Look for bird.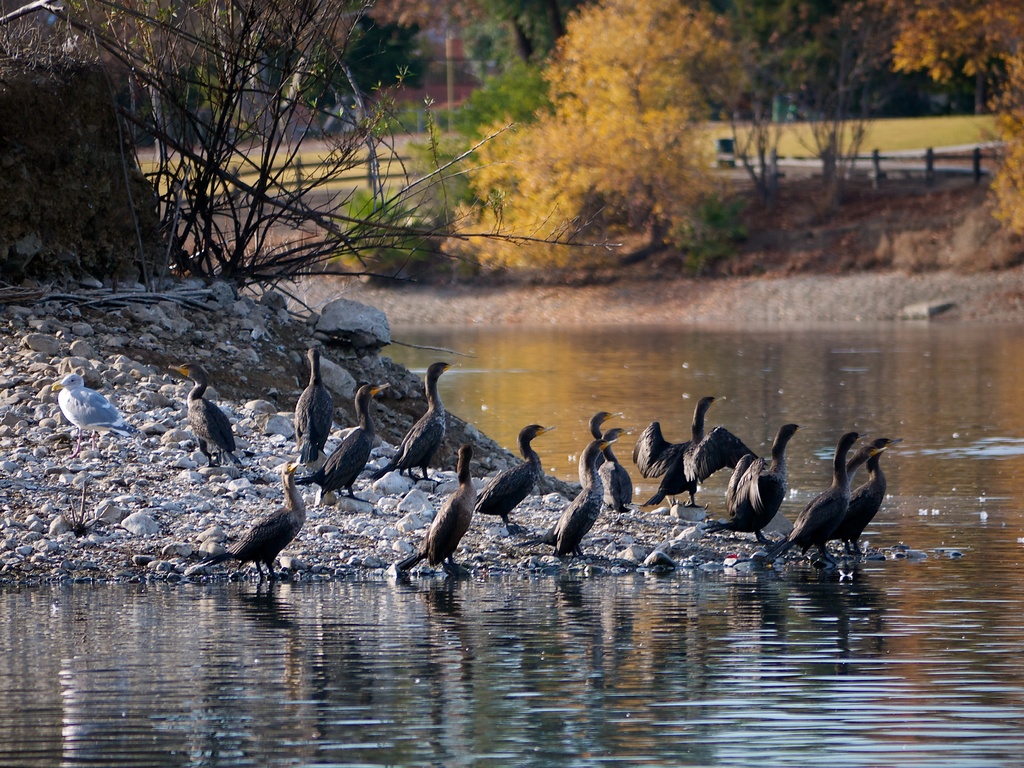
Found: select_region(316, 378, 390, 500).
